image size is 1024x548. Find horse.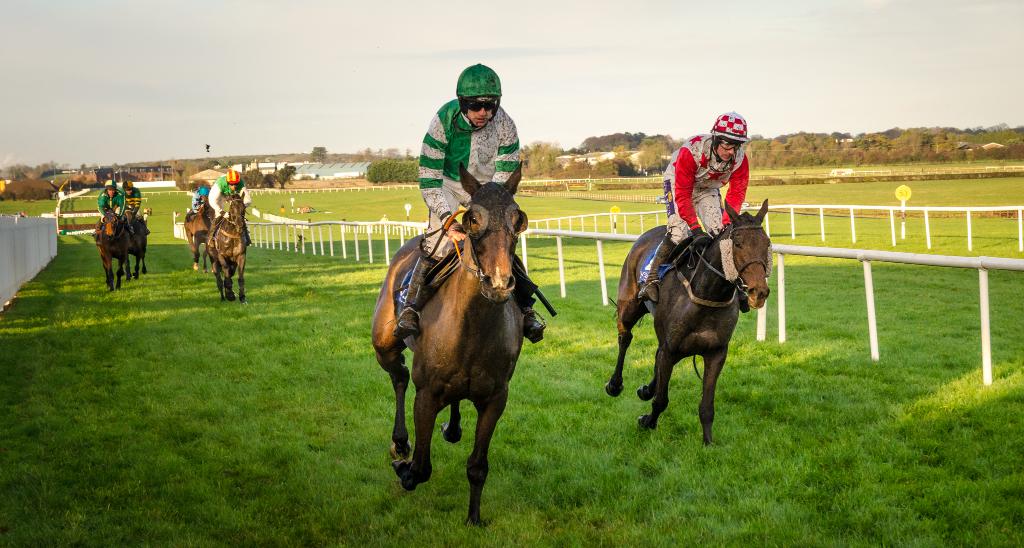
crop(93, 200, 129, 294).
